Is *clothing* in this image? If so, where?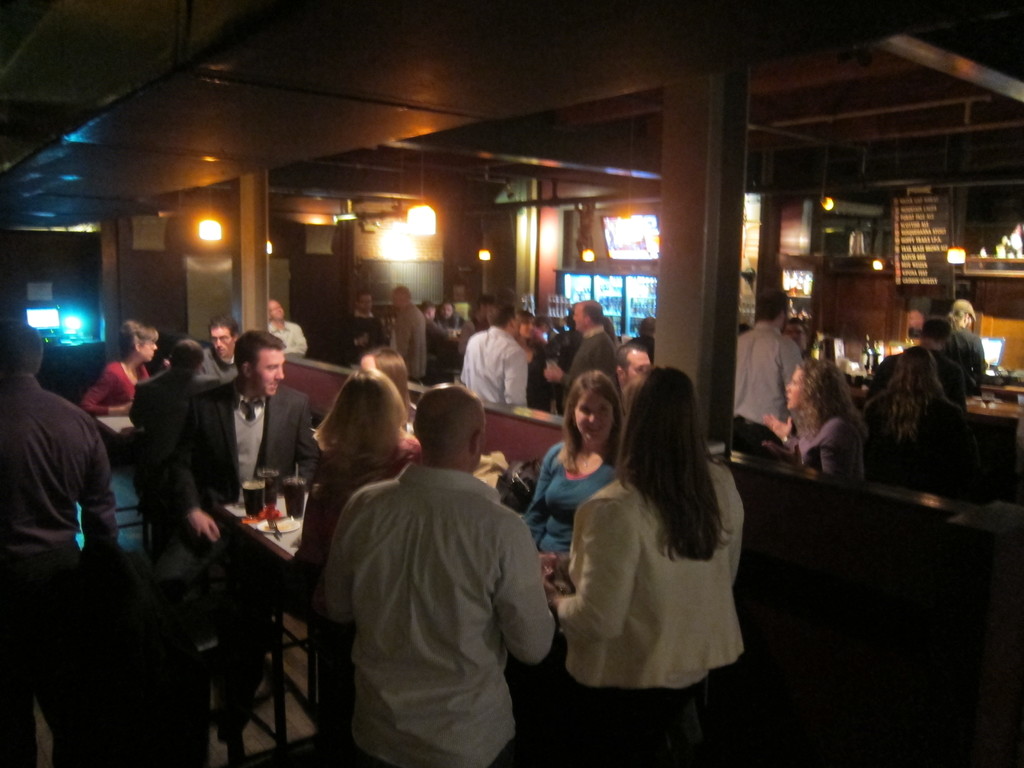
Yes, at pyautogui.locateOnScreen(266, 316, 309, 362).
